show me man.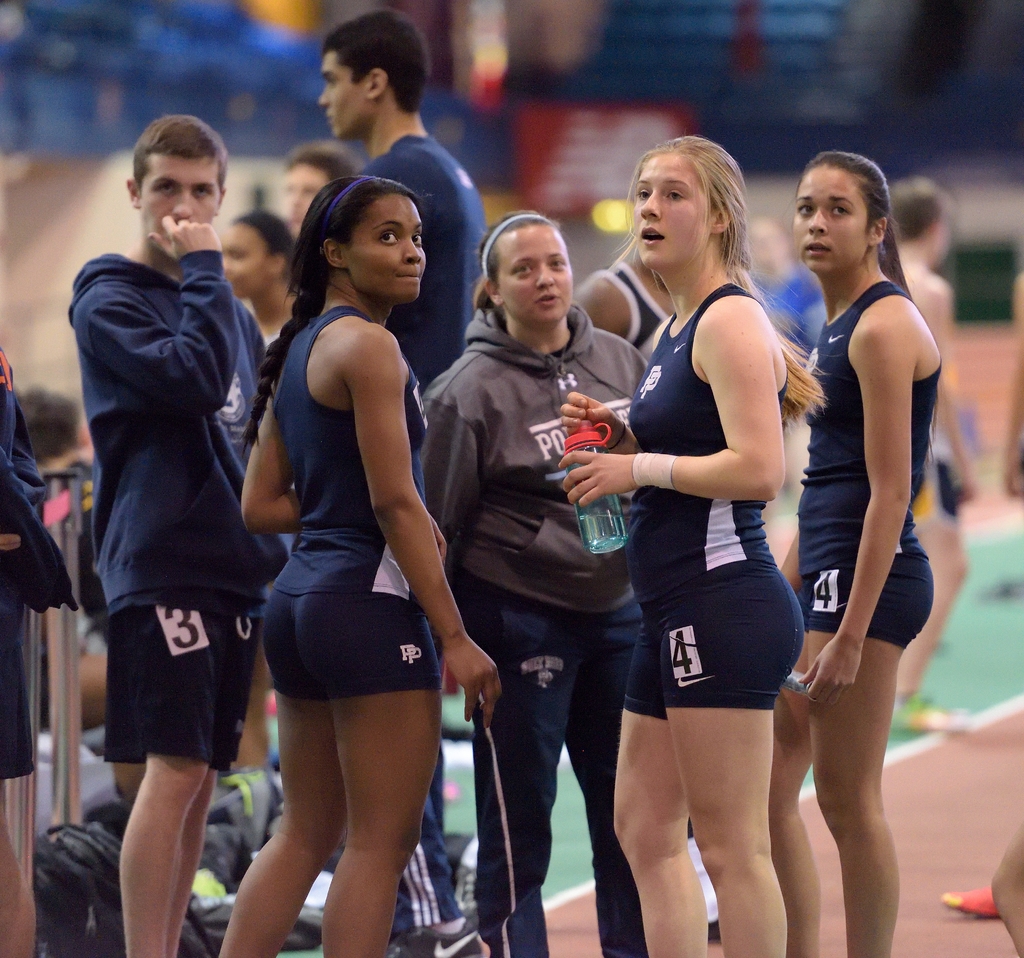
man is here: (left=312, top=8, right=493, bottom=957).
